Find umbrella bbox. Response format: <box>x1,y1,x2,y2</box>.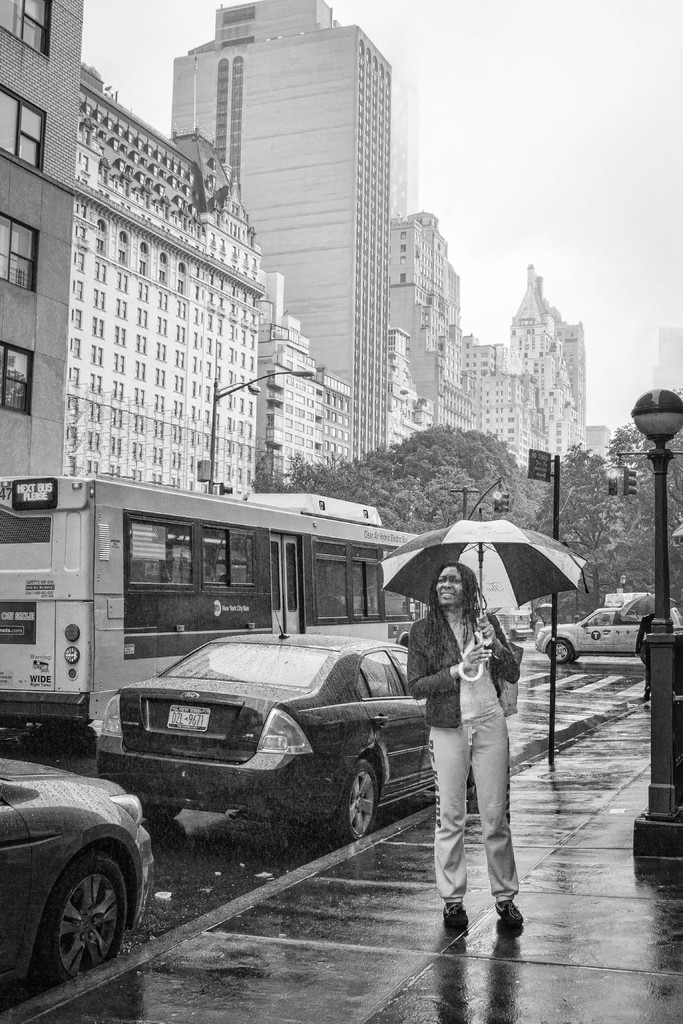
<box>379,506,588,679</box>.
